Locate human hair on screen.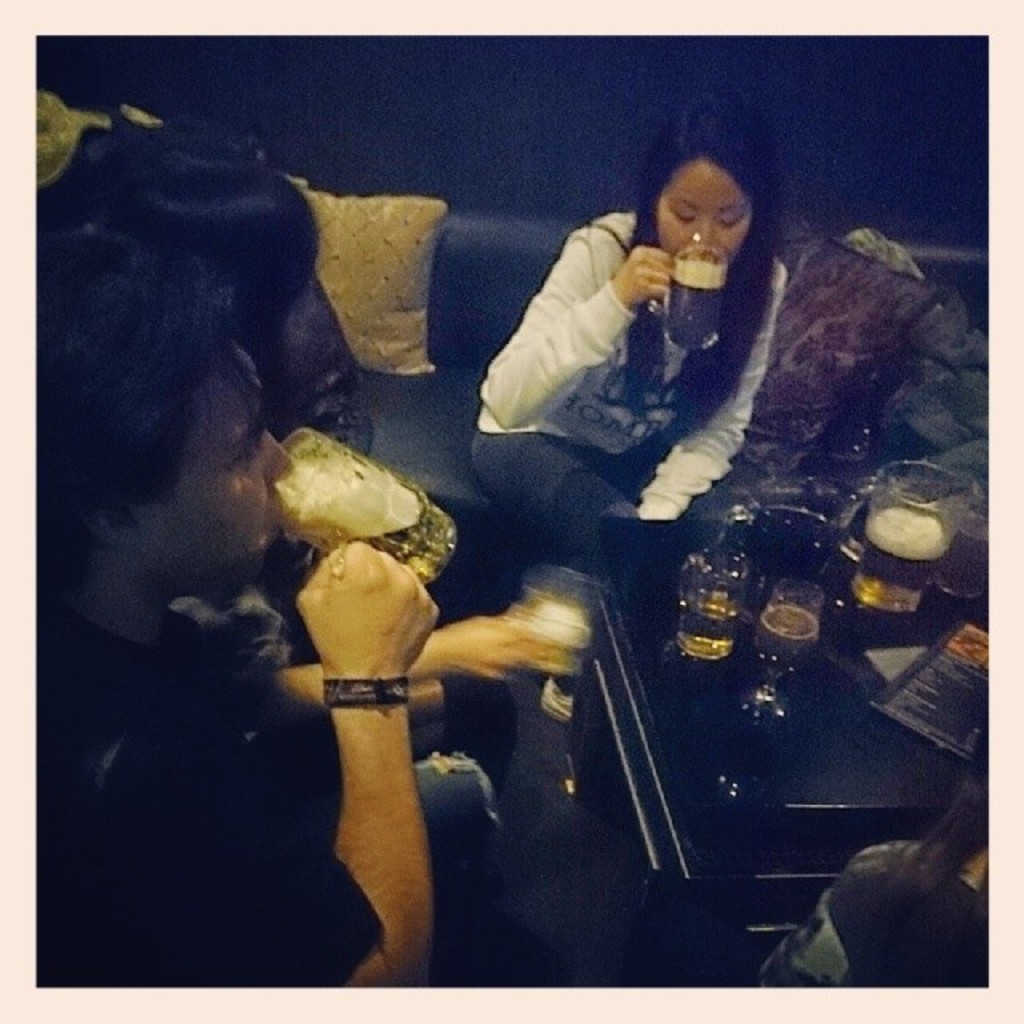
On screen at locate(624, 118, 786, 418).
